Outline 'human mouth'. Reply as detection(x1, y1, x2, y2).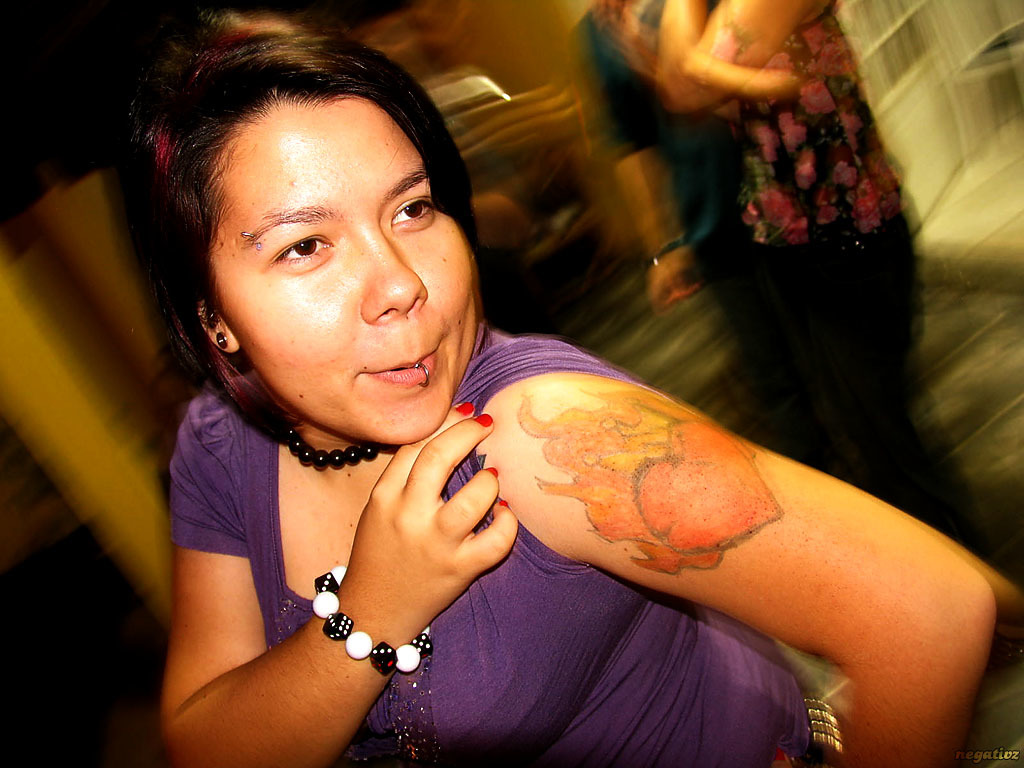
detection(352, 337, 442, 383).
